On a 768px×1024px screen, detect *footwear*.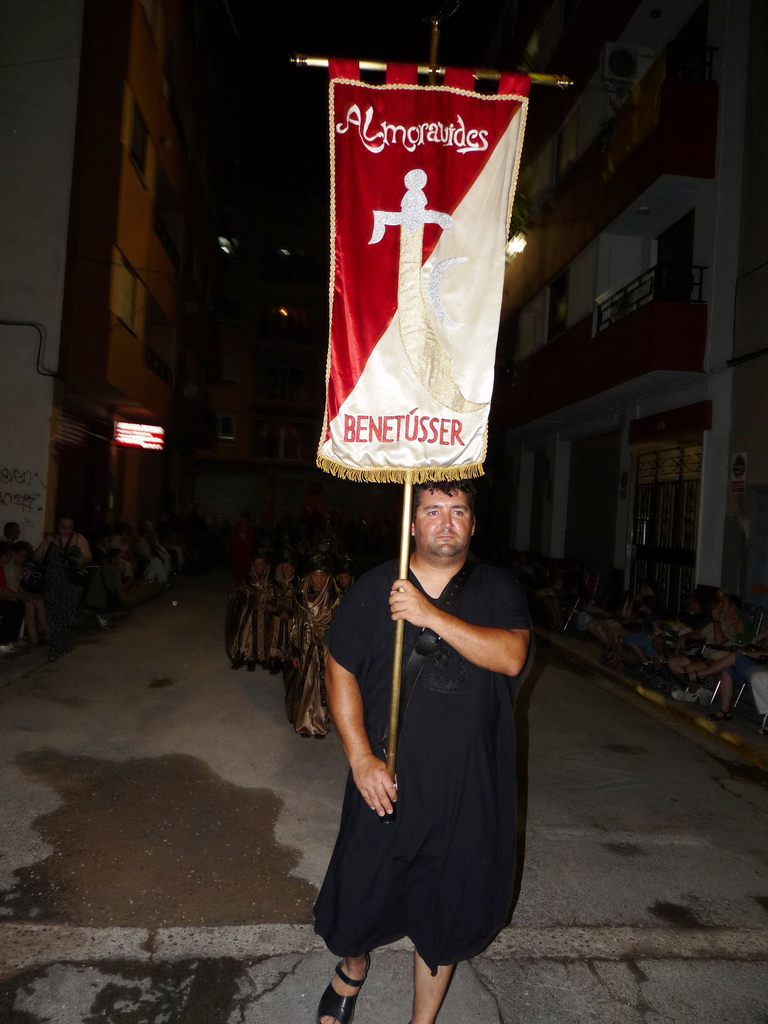
crop(315, 961, 349, 1023).
